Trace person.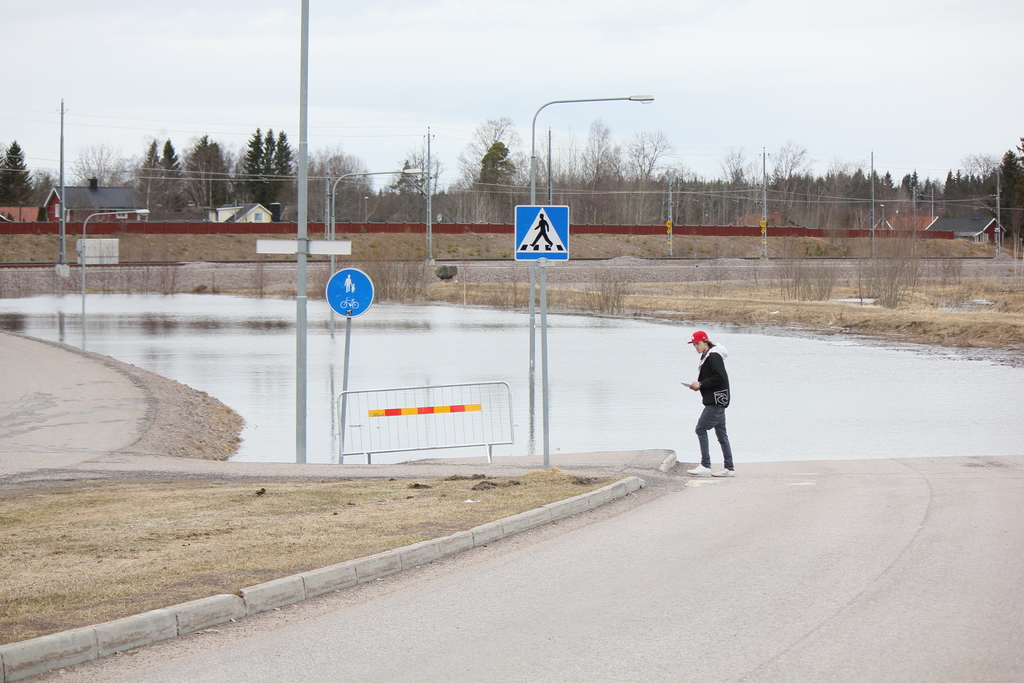
Traced to [x1=686, y1=329, x2=739, y2=483].
